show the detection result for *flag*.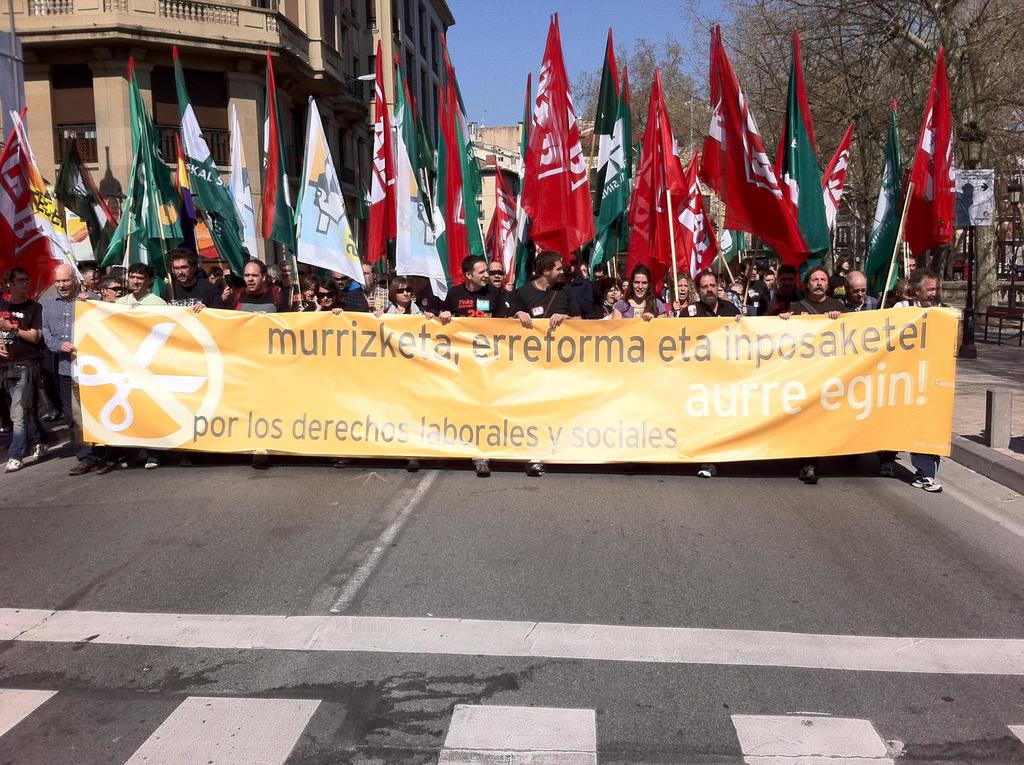
<box>675,157,721,290</box>.
